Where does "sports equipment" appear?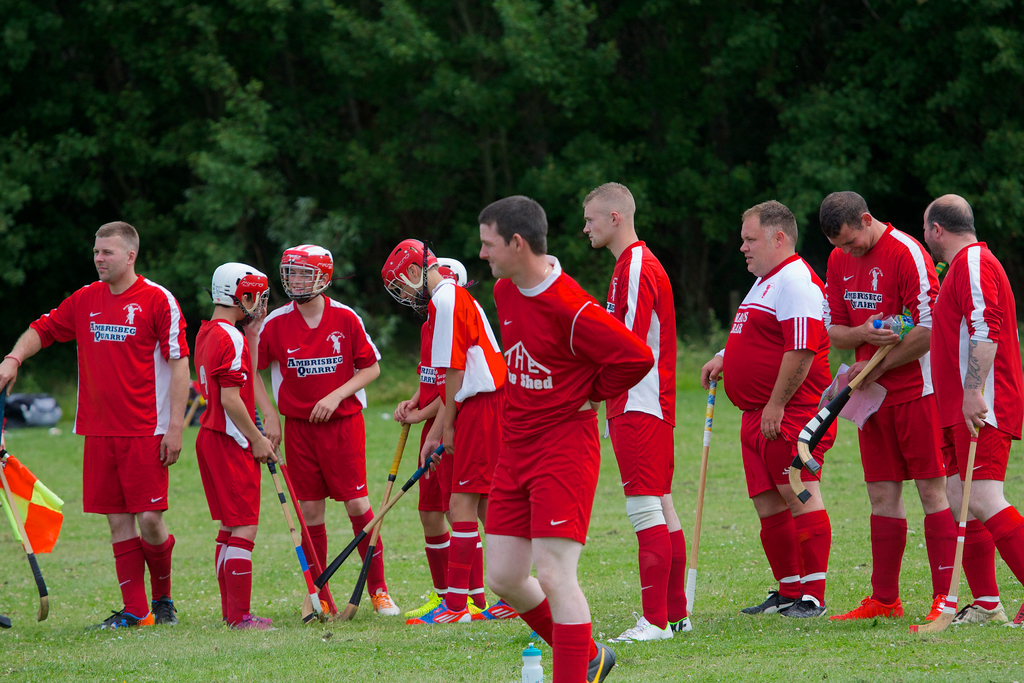
Appears at [left=380, top=239, right=437, bottom=320].
